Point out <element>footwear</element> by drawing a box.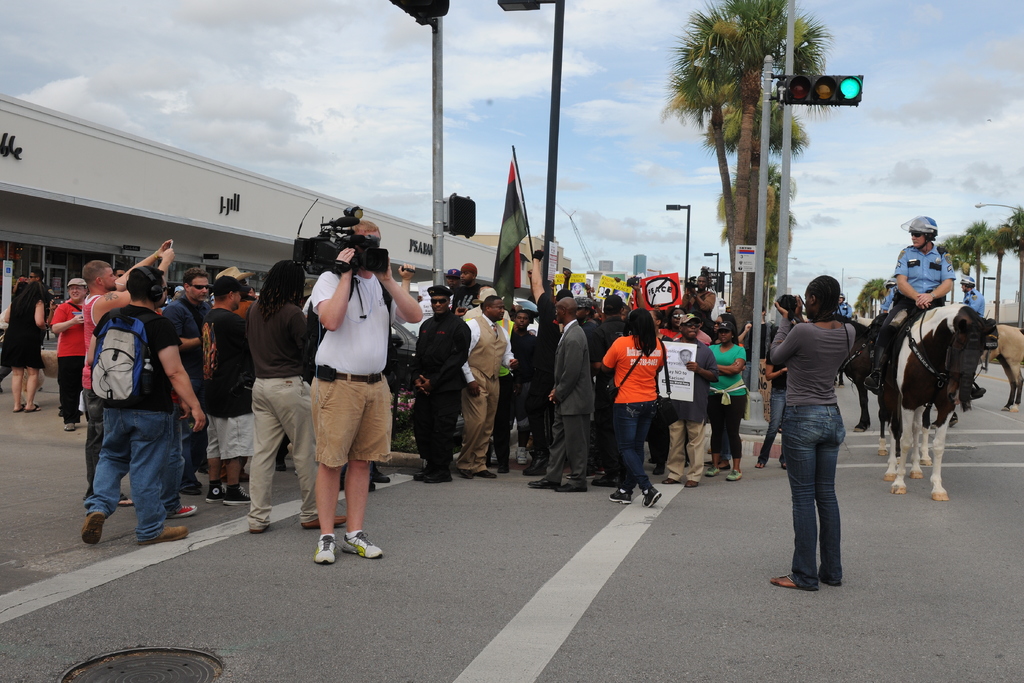
{"x1": 606, "y1": 488, "x2": 634, "y2": 504}.
